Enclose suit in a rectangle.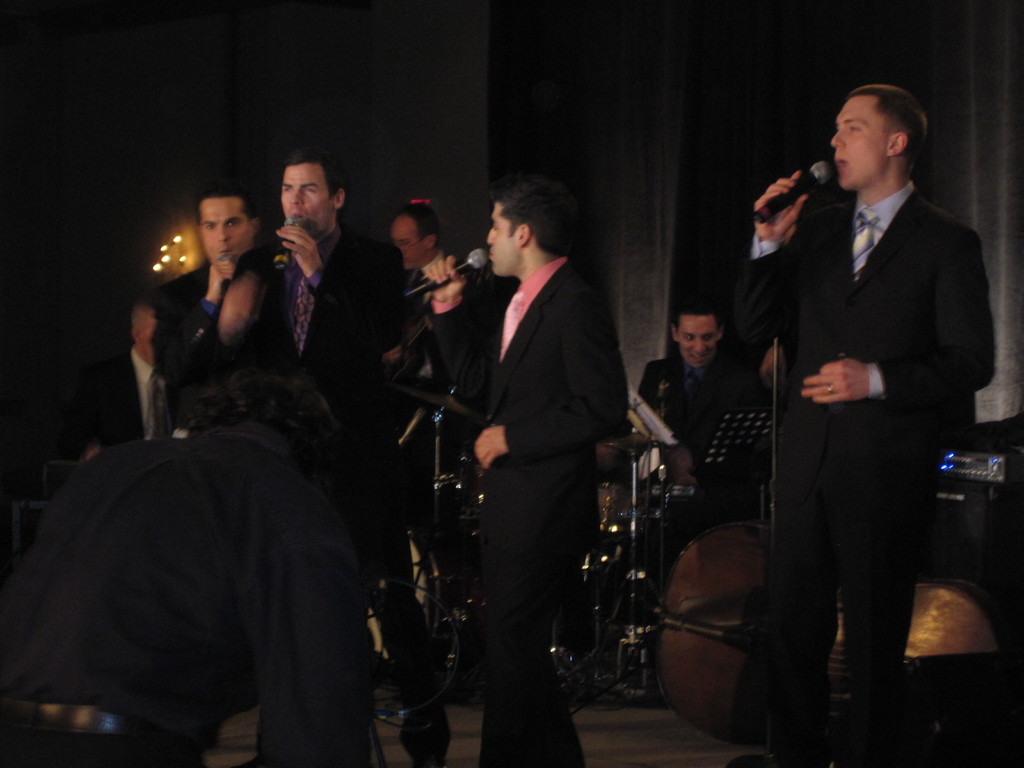
91 341 175 445.
